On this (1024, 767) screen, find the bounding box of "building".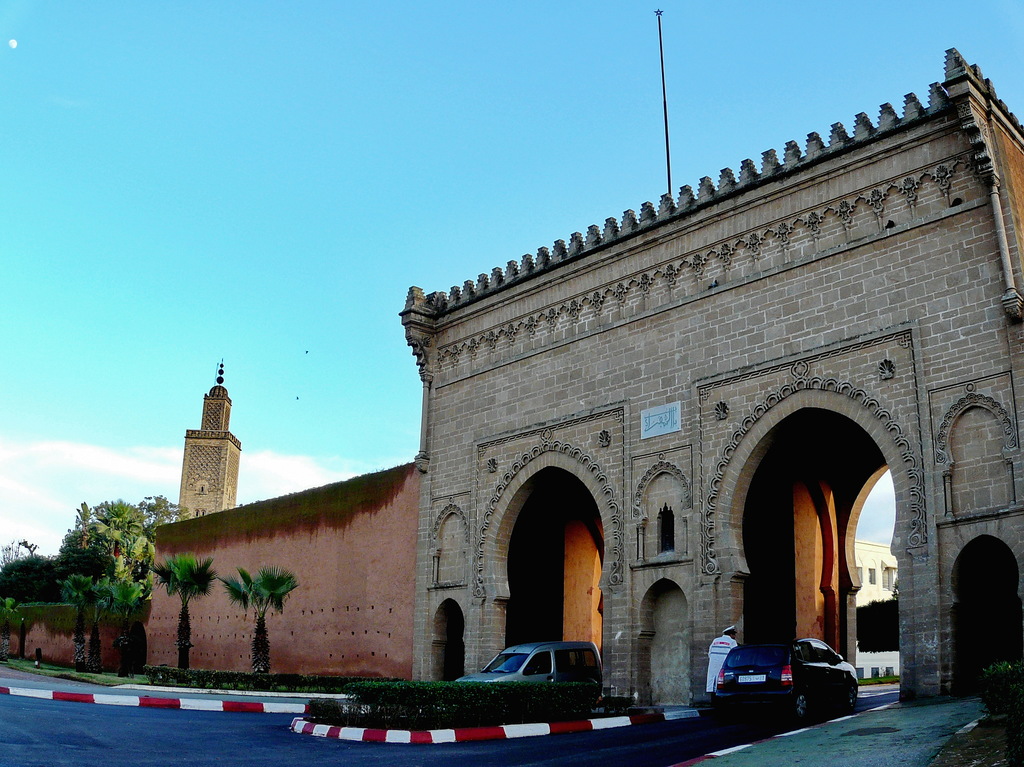
Bounding box: (176,357,241,533).
